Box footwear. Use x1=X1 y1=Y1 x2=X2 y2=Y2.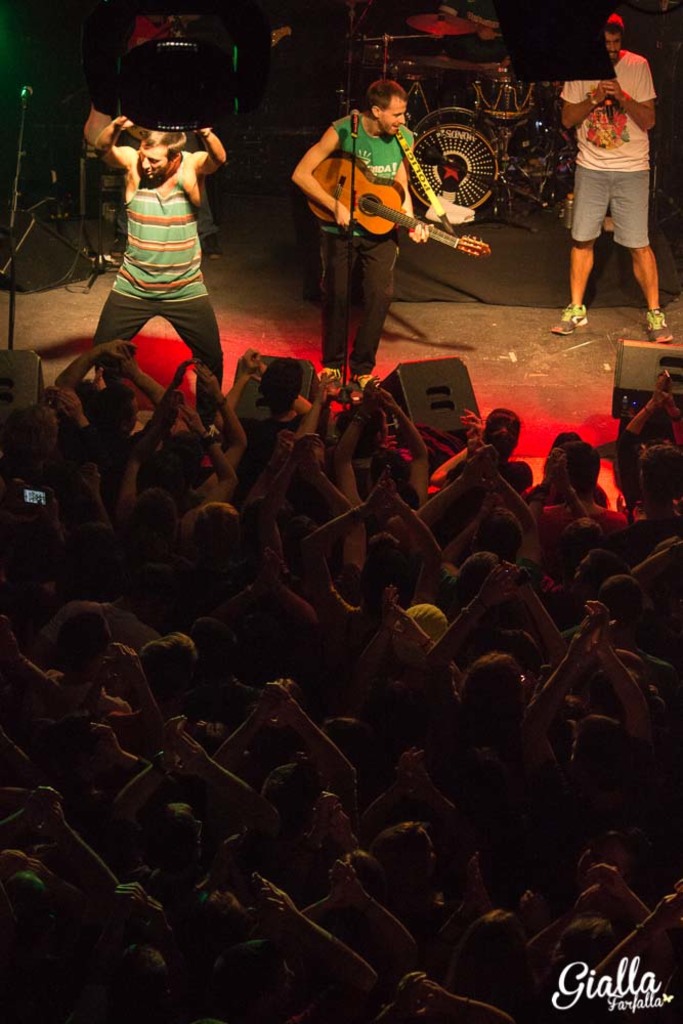
x1=350 y1=371 x2=378 y2=392.
